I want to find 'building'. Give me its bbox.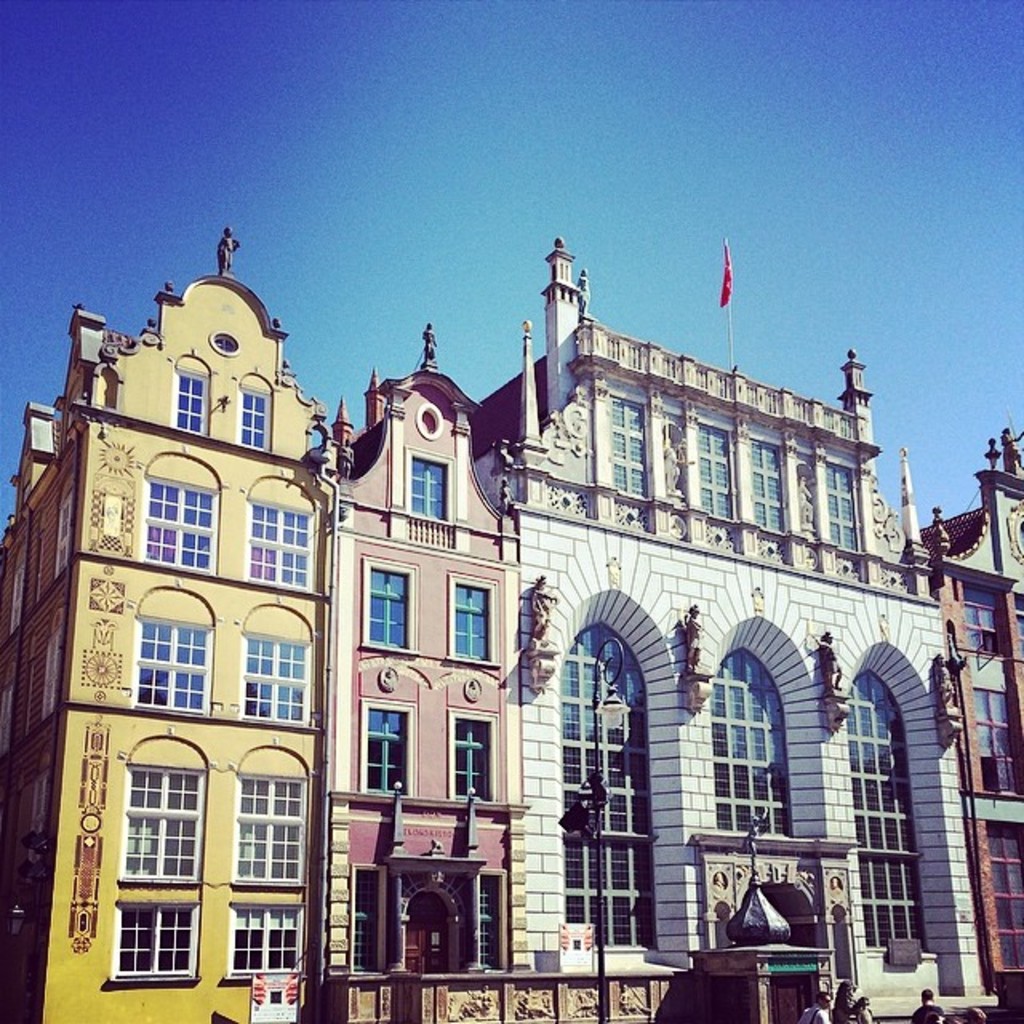
pyautogui.locateOnScreen(0, 229, 342, 1022).
